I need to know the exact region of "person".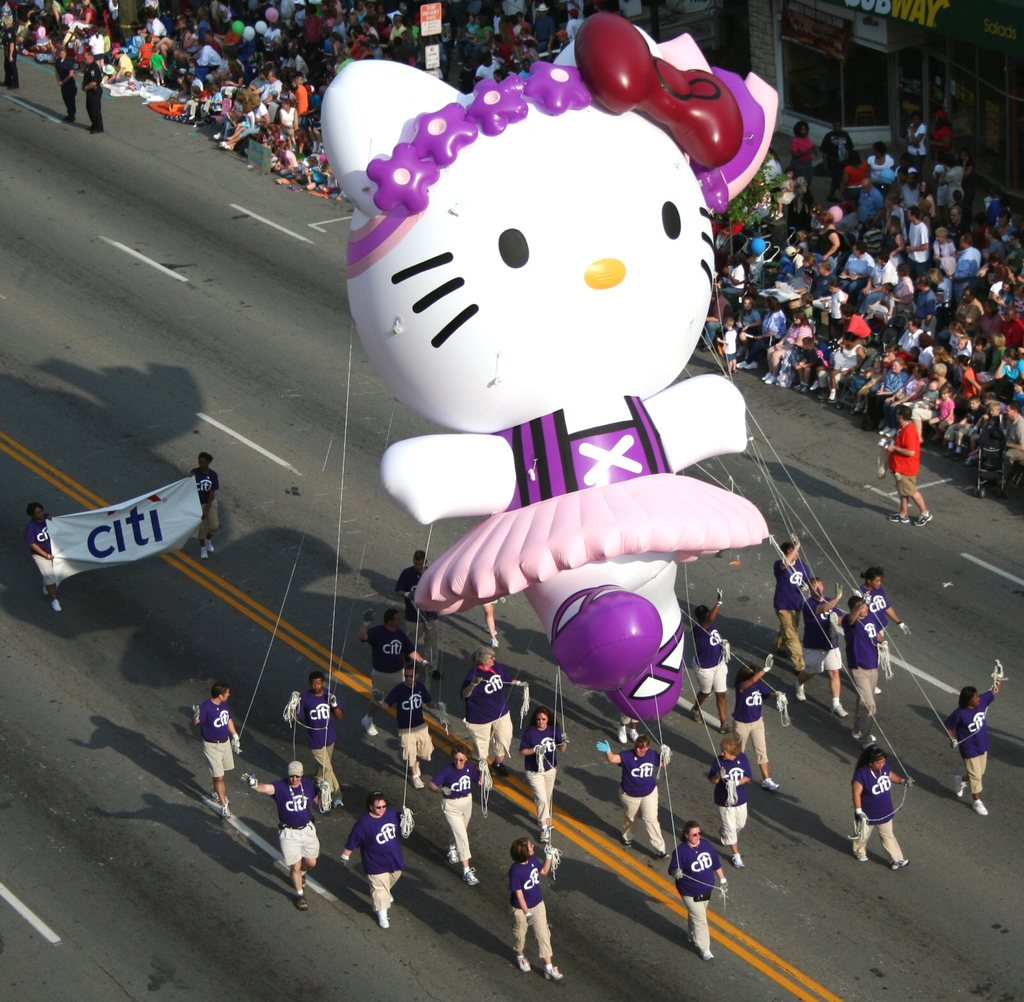
Region: [593, 726, 666, 854].
